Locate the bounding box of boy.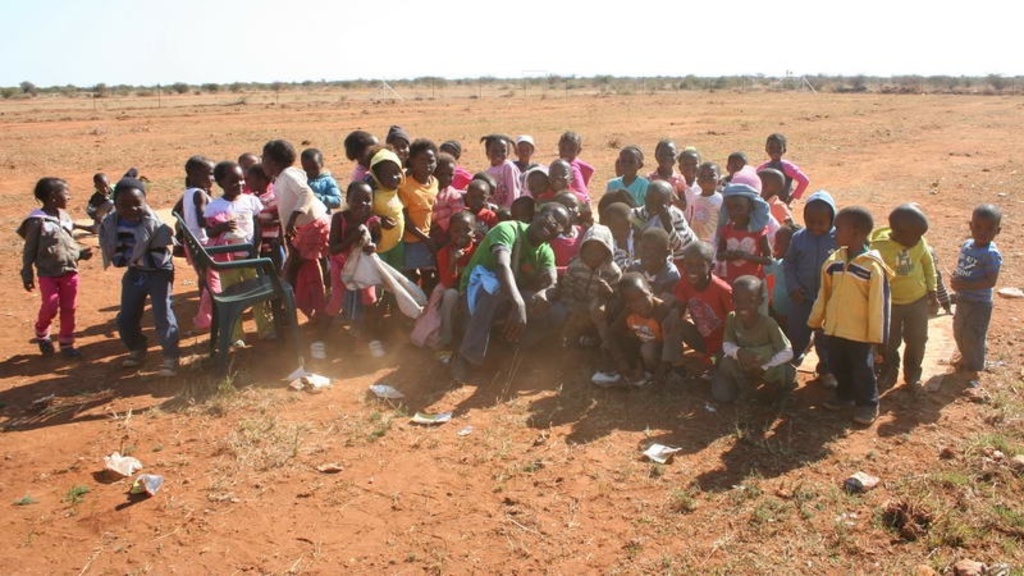
Bounding box: [x1=696, y1=156, x2=733, y2=252].
